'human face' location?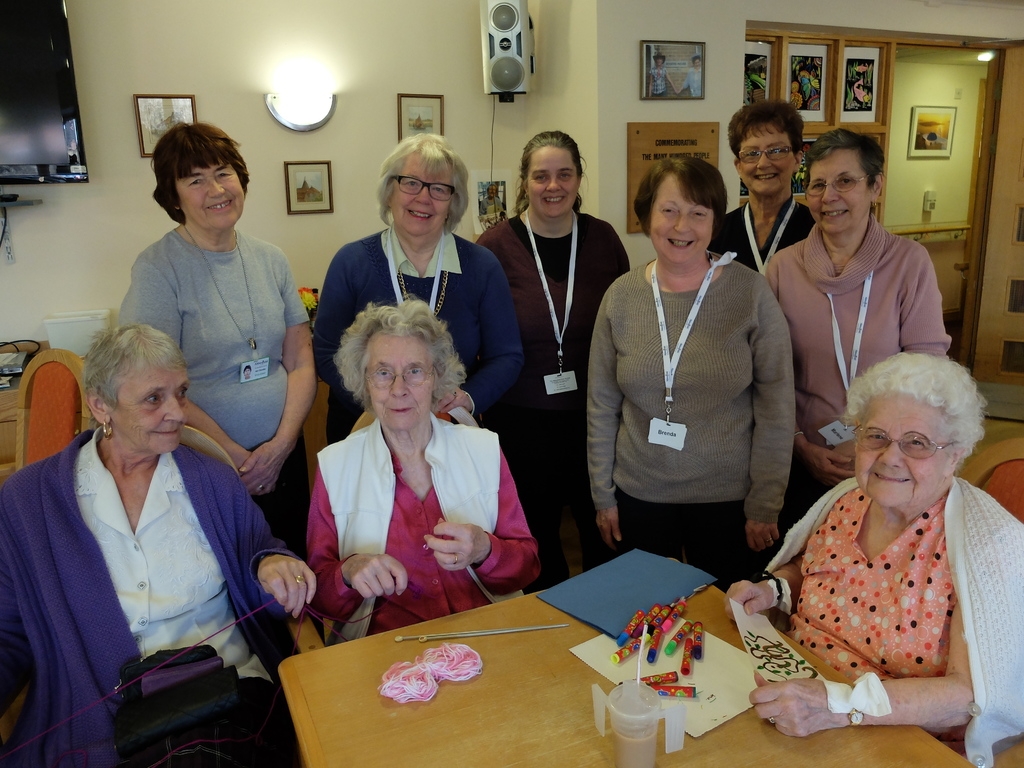
(left=697, top=58, right=701, bottom=65)
